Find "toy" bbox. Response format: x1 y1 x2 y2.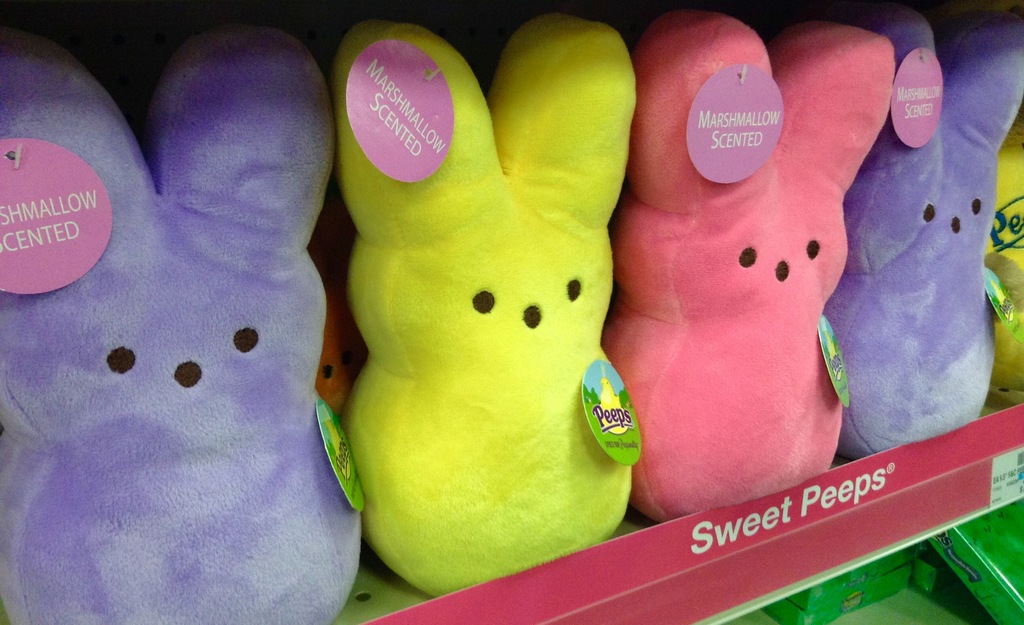
602 14 897 523.
